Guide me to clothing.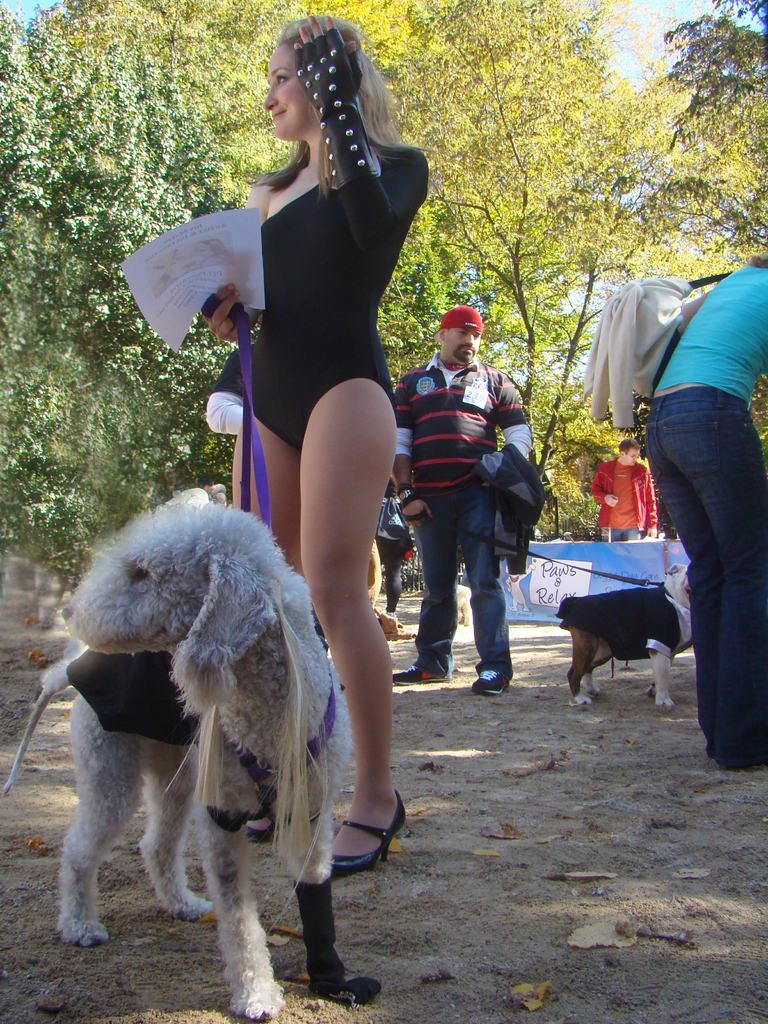
Guidance: [591, 458, 656, 542].
